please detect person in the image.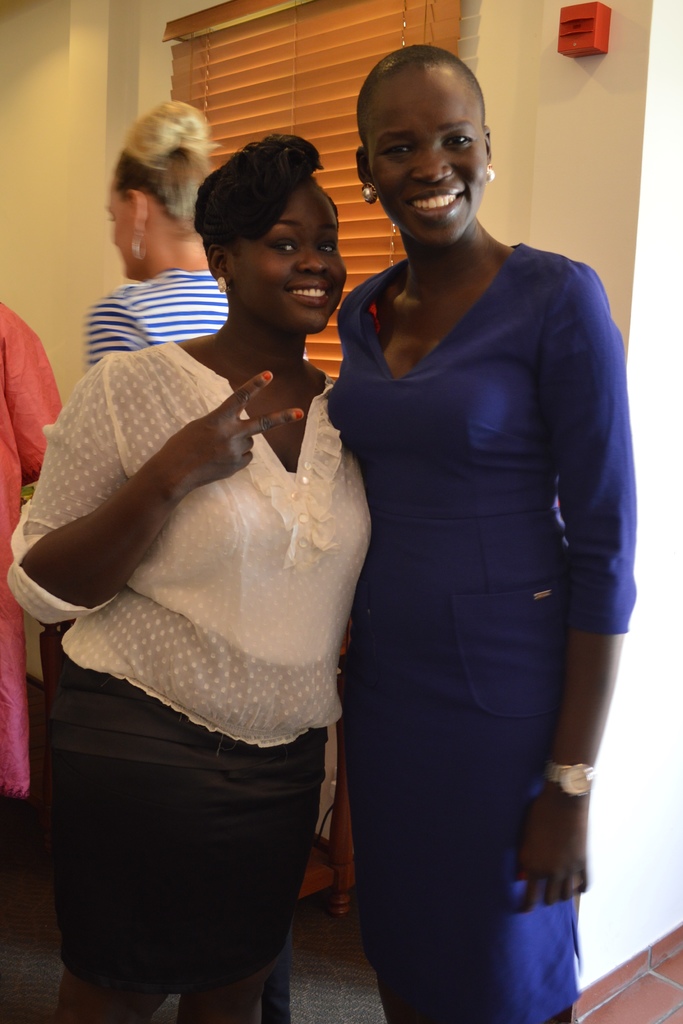
select_region(85, 103, 225, 364).
